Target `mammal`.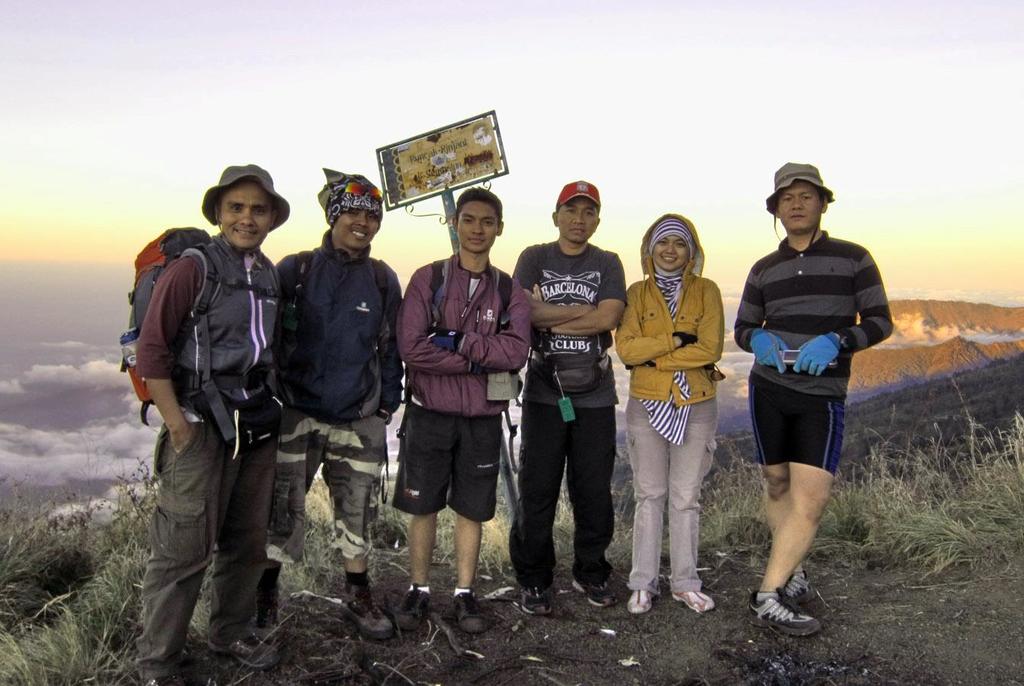
Target region: l=507, t=175, r=632, b=606.
